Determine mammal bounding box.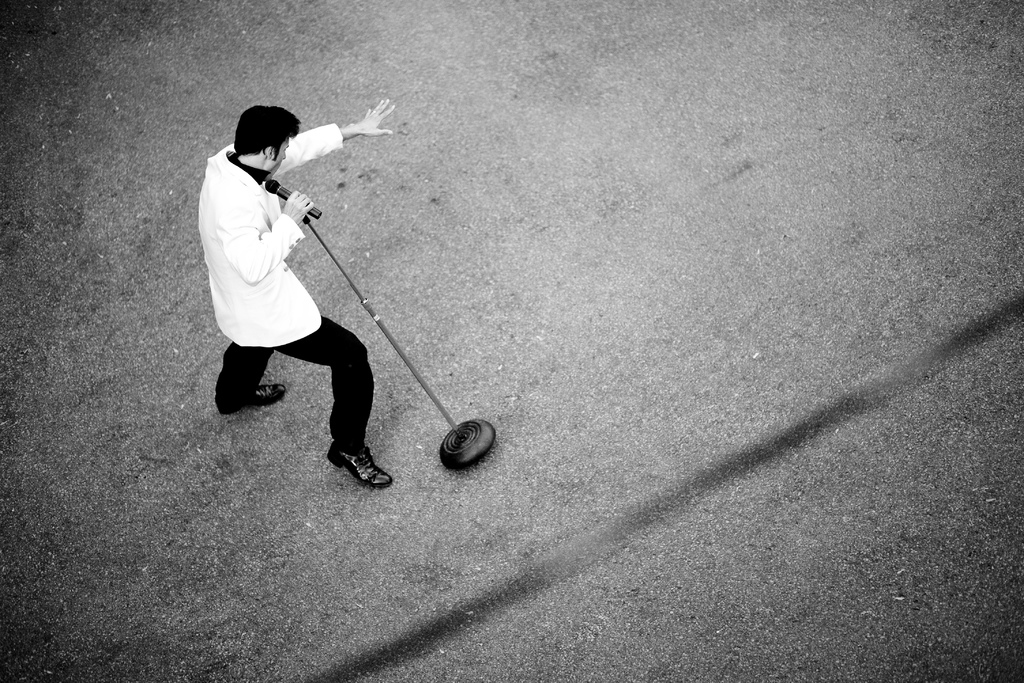
Determined: (x1=181, y1=124, x2=399, y2=498).
